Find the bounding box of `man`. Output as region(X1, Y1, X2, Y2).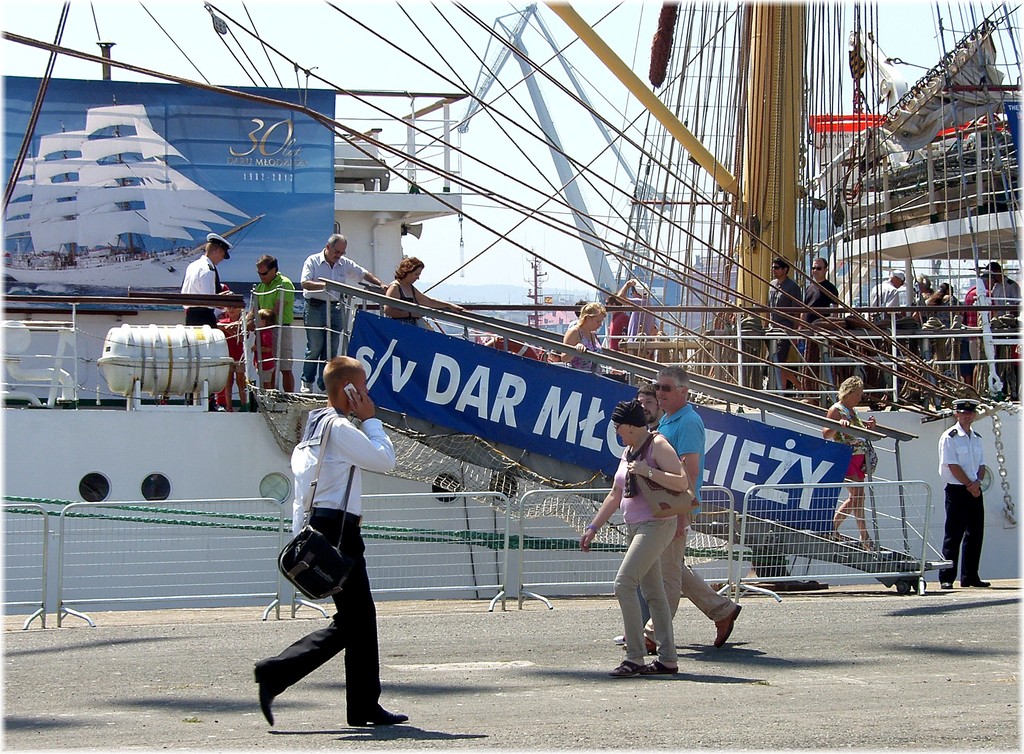
region(272, 413, 392, 729).
